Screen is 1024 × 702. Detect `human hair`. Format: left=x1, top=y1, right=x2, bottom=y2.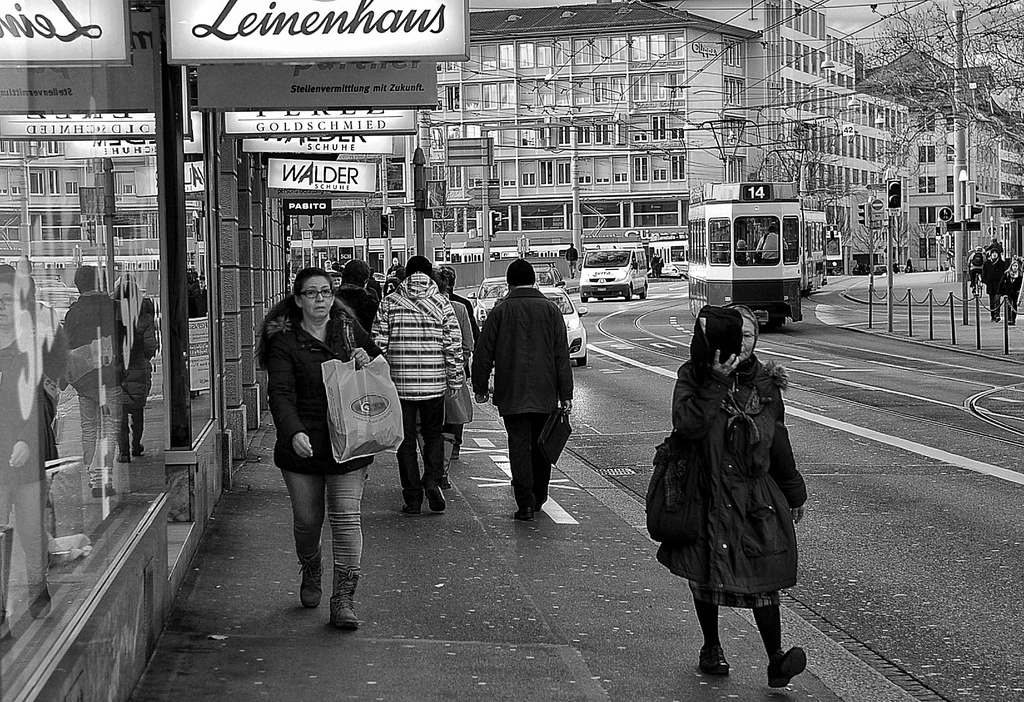
left=340, top=258, right=369, bottom=289.
